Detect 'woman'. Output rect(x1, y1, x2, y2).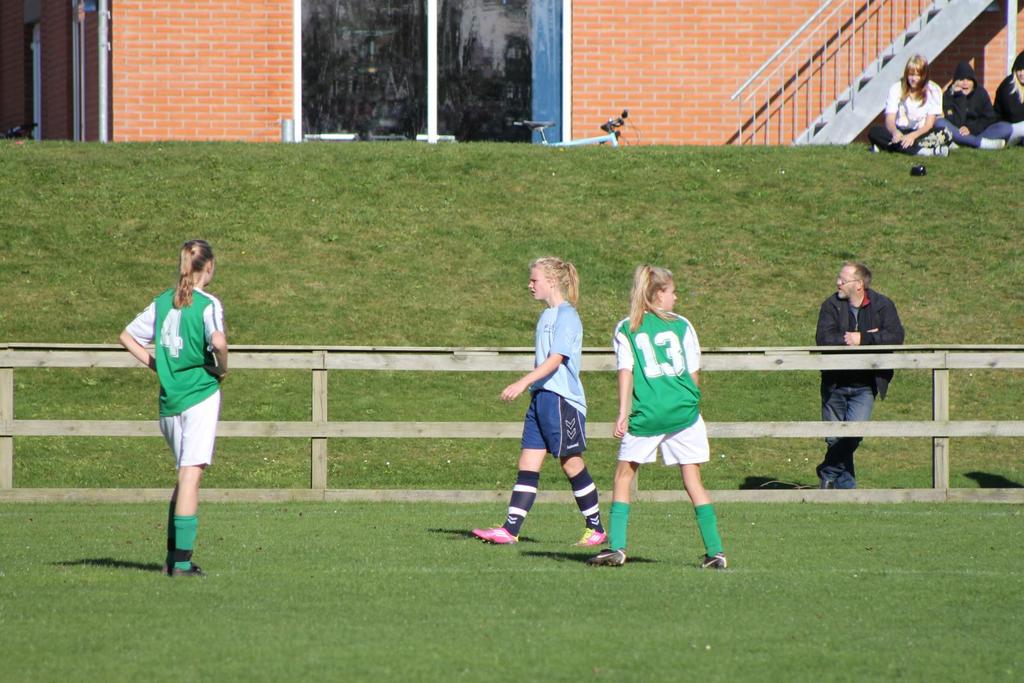
rect(616, 264, 730, 563).
